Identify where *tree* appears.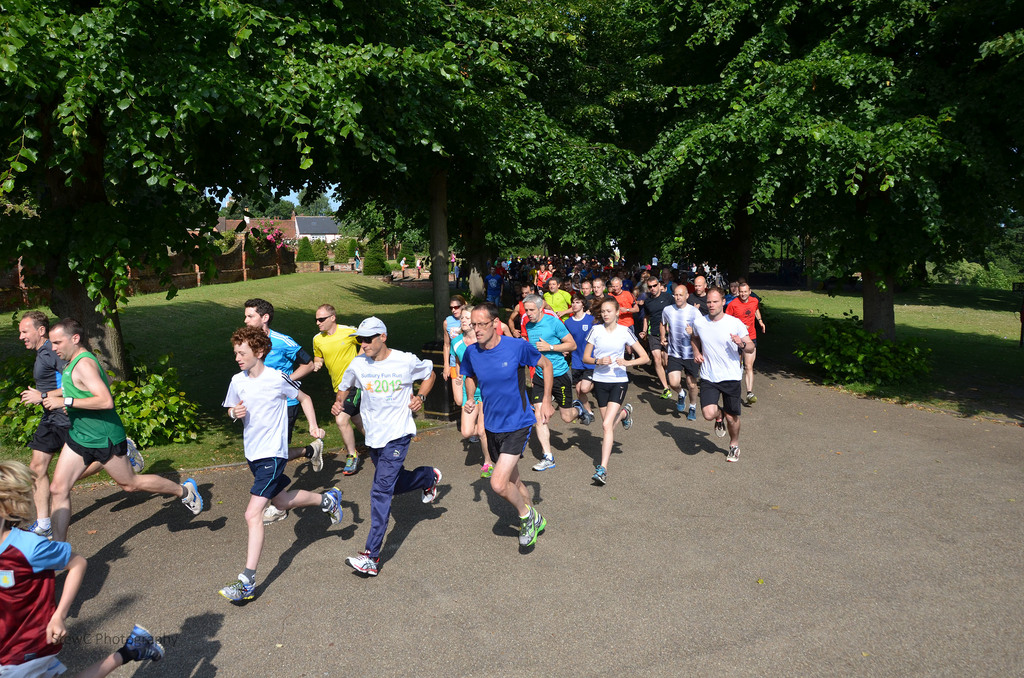
Appears at select_region(643, 0, 1023, 373).
